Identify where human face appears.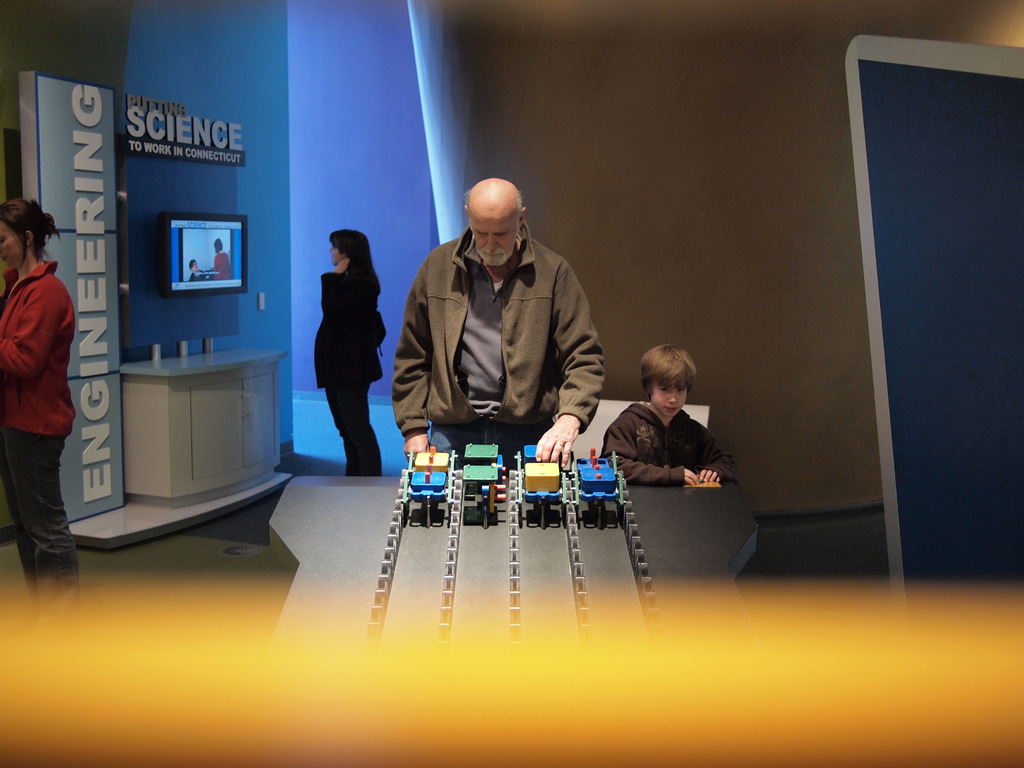
Appears at x1=193, y1=262, x2=199, y2=273.
